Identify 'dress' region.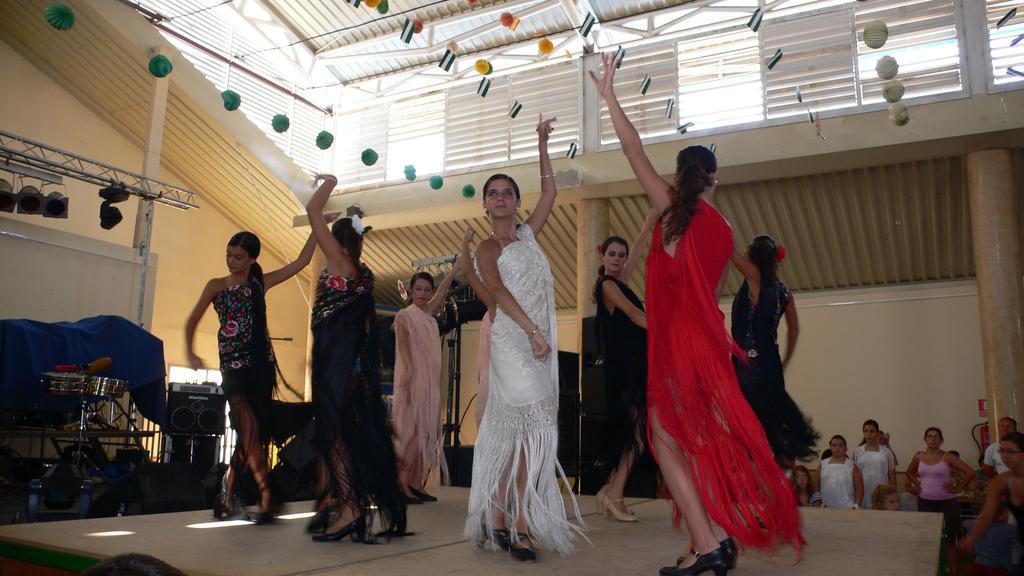
Region: Rect(309, 265, 410, 543).
